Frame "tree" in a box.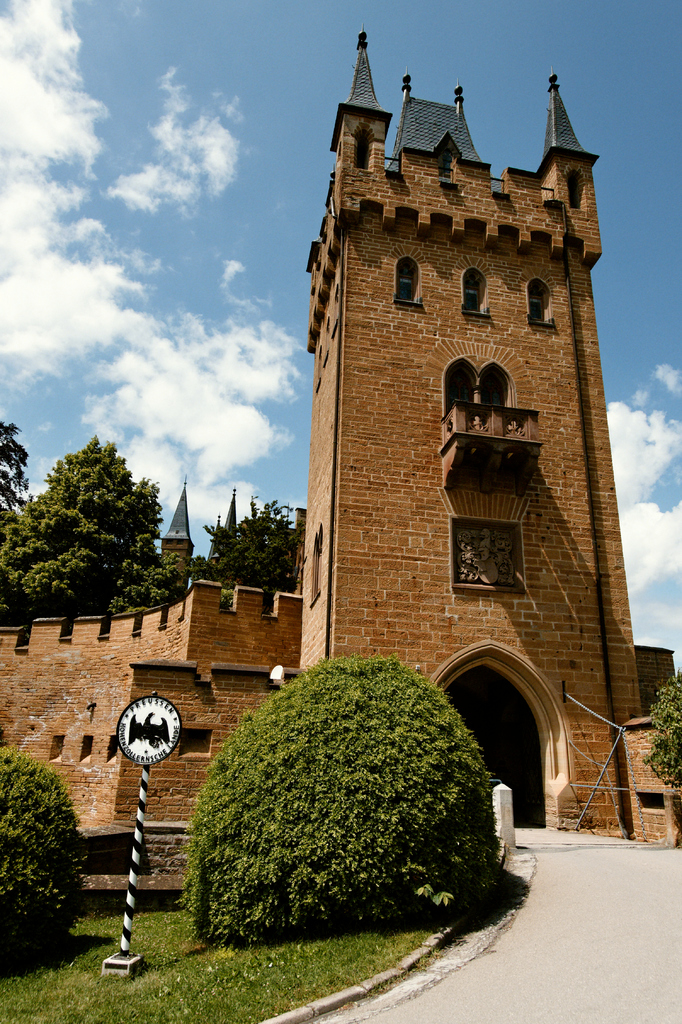
0:420:46:516.
